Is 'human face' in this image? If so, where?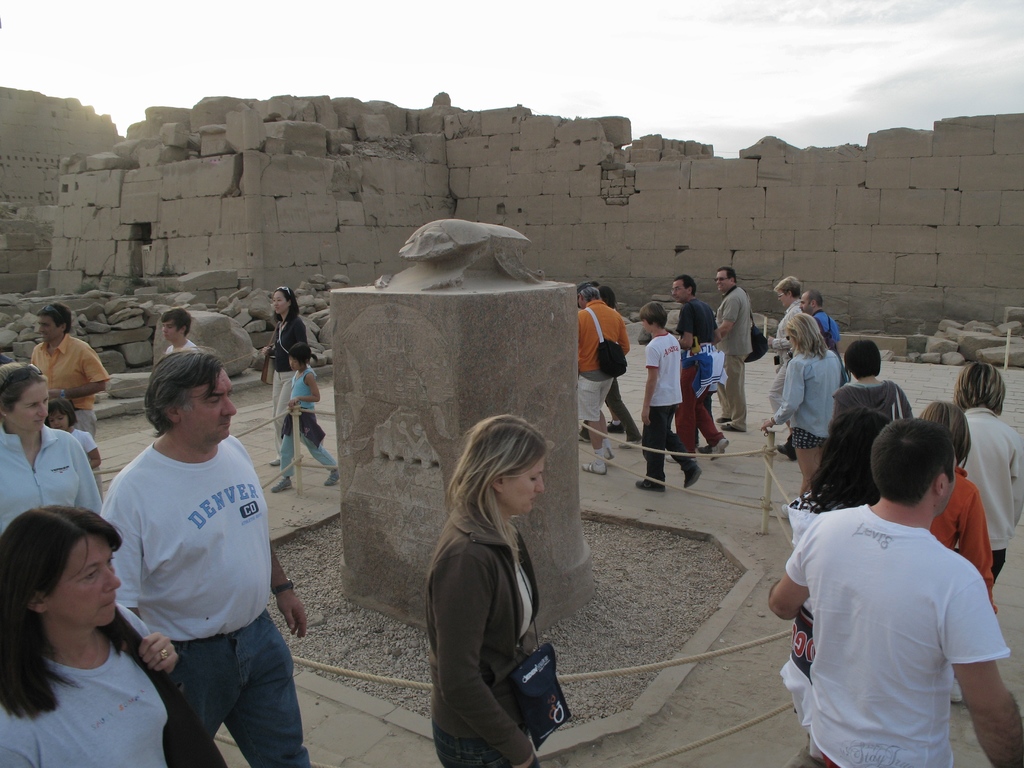
Yes, at [left=669, top=281, right=692, bottom=306].
